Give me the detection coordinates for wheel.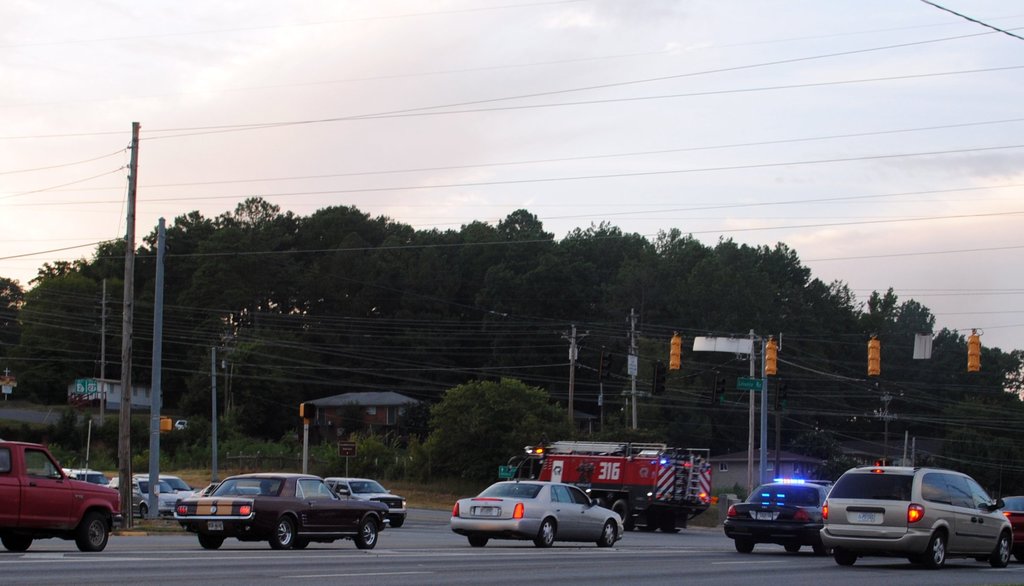
BBox(785, 546, 799, 555).
